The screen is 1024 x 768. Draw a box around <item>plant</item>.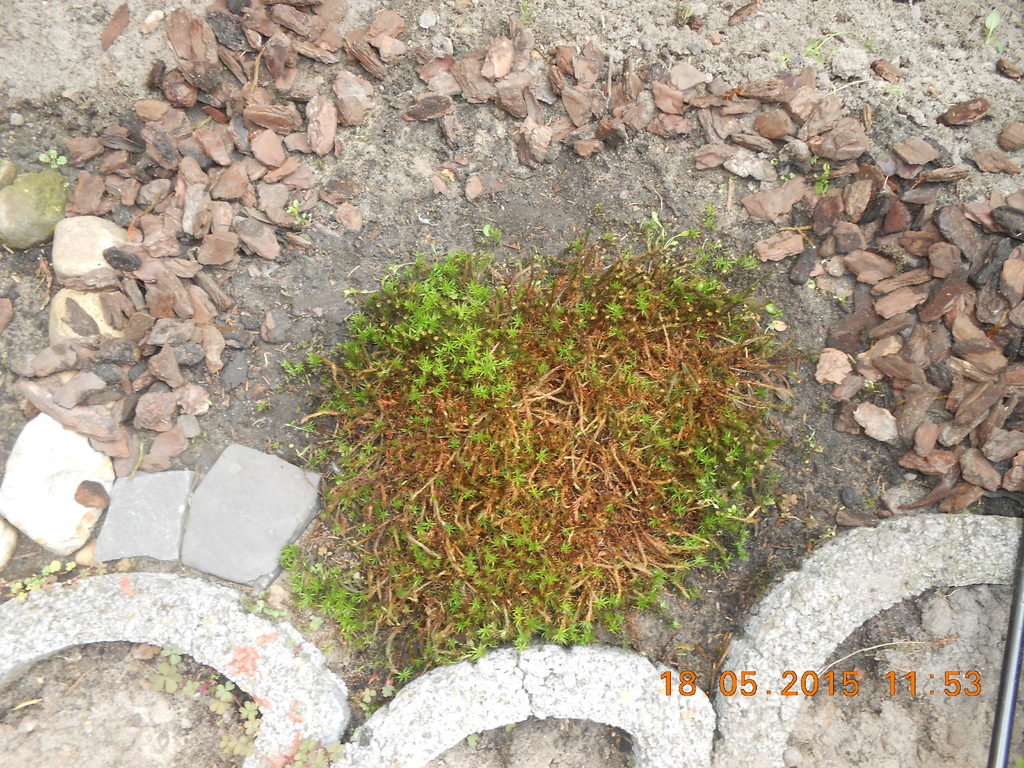
bbox=[161, 643, 189, 666].
